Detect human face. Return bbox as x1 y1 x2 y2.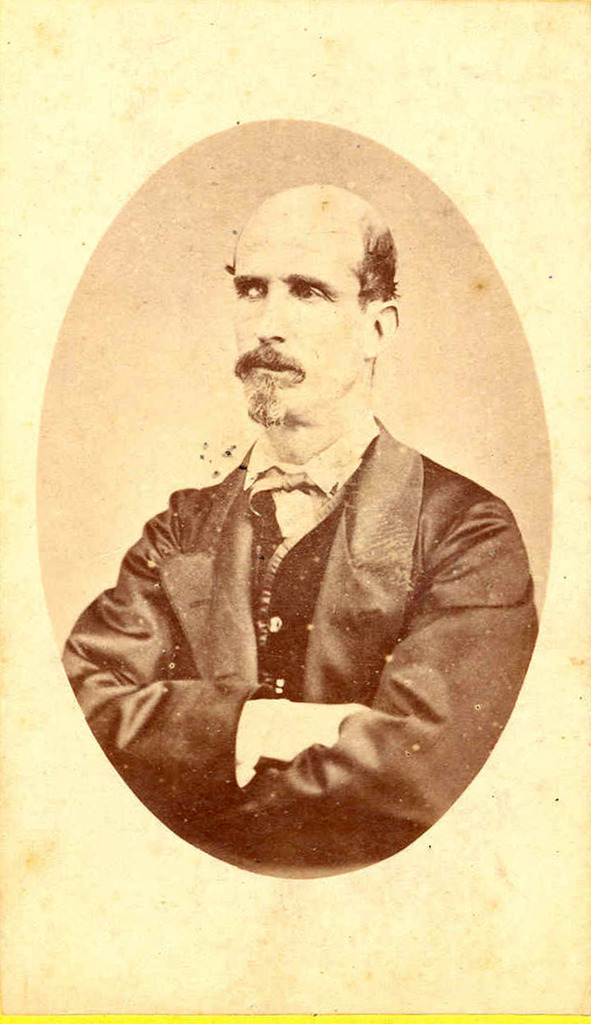
232 205 368 428.
